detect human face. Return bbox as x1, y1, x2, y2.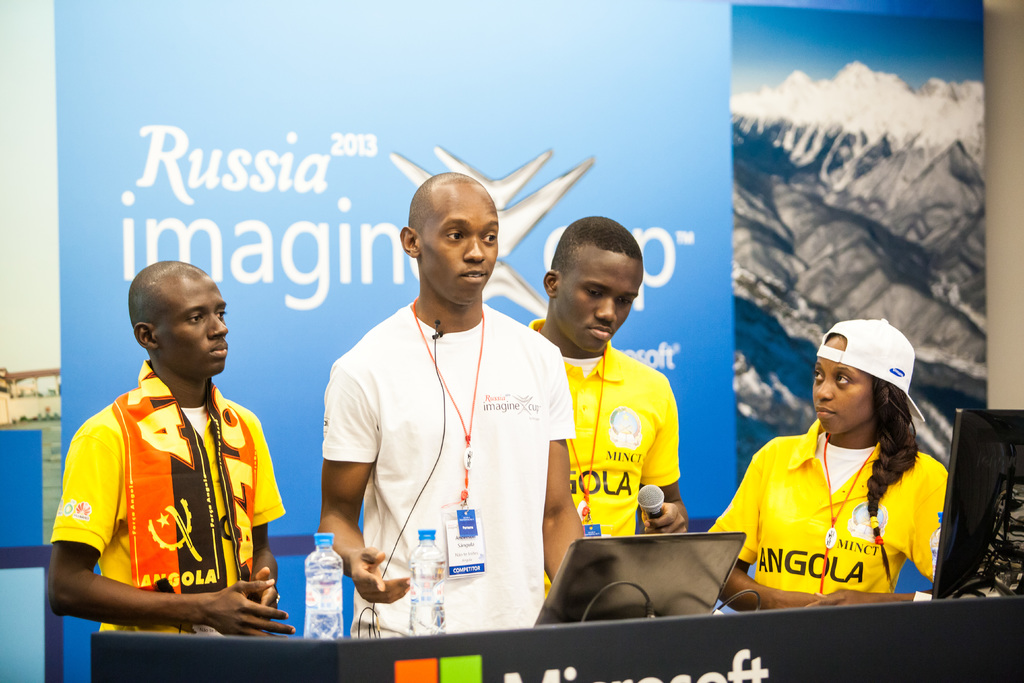
156, 277, 227, 381.
